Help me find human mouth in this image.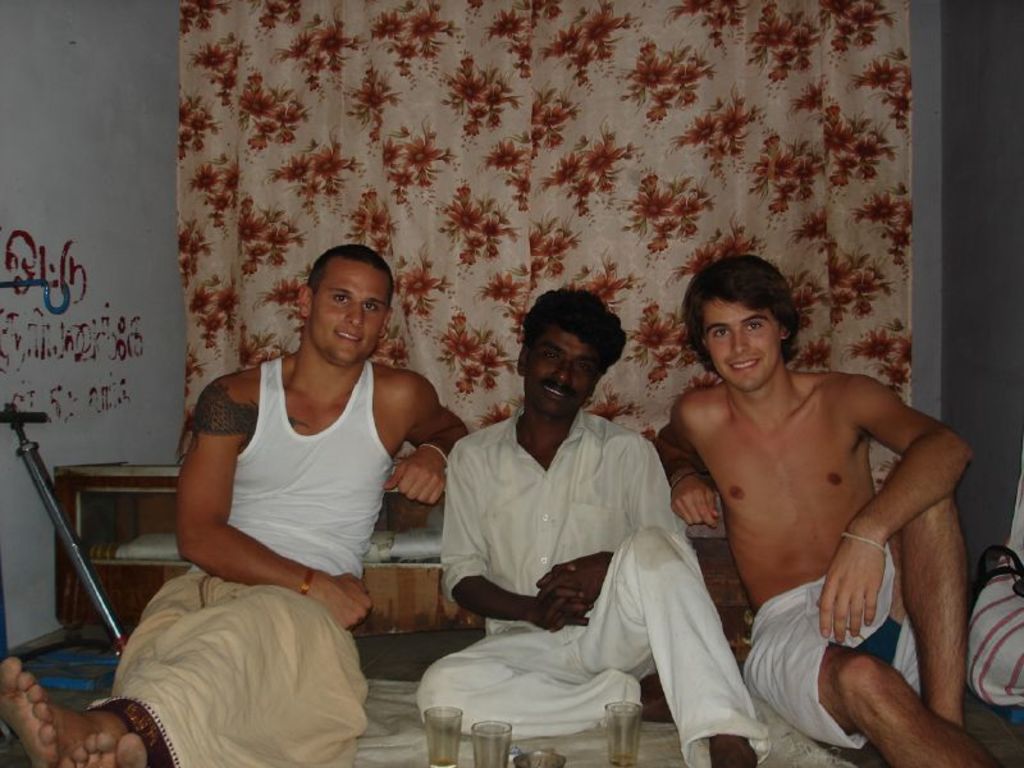
Found it: <bbox>333, 325, 365, 346</bbox>.
